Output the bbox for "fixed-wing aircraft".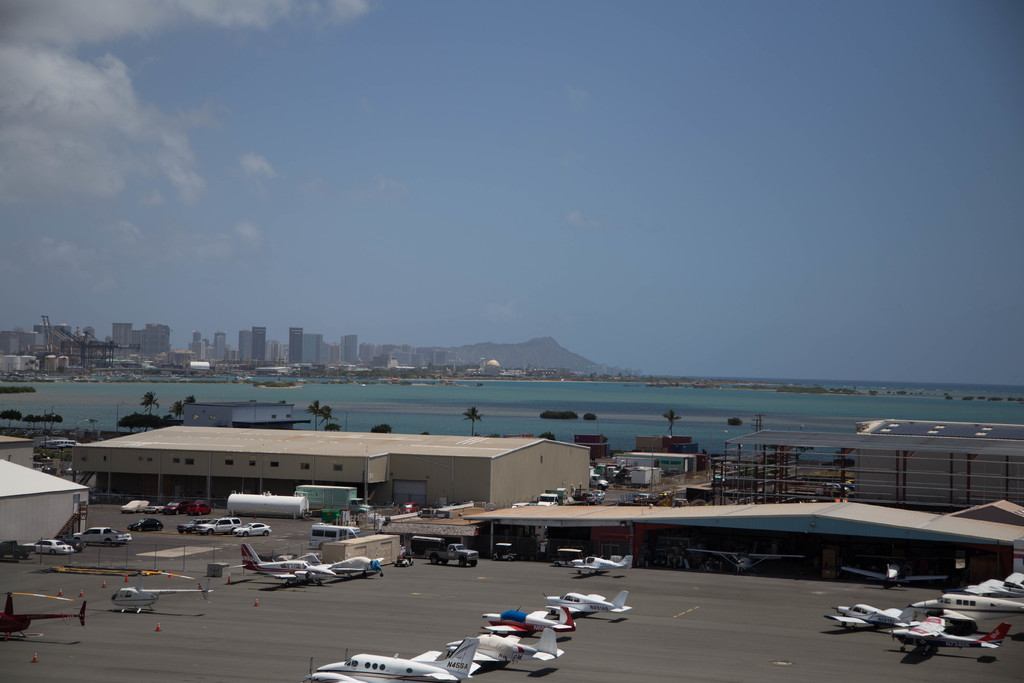
x1=109 y1=586 x2=214 y2=616.
